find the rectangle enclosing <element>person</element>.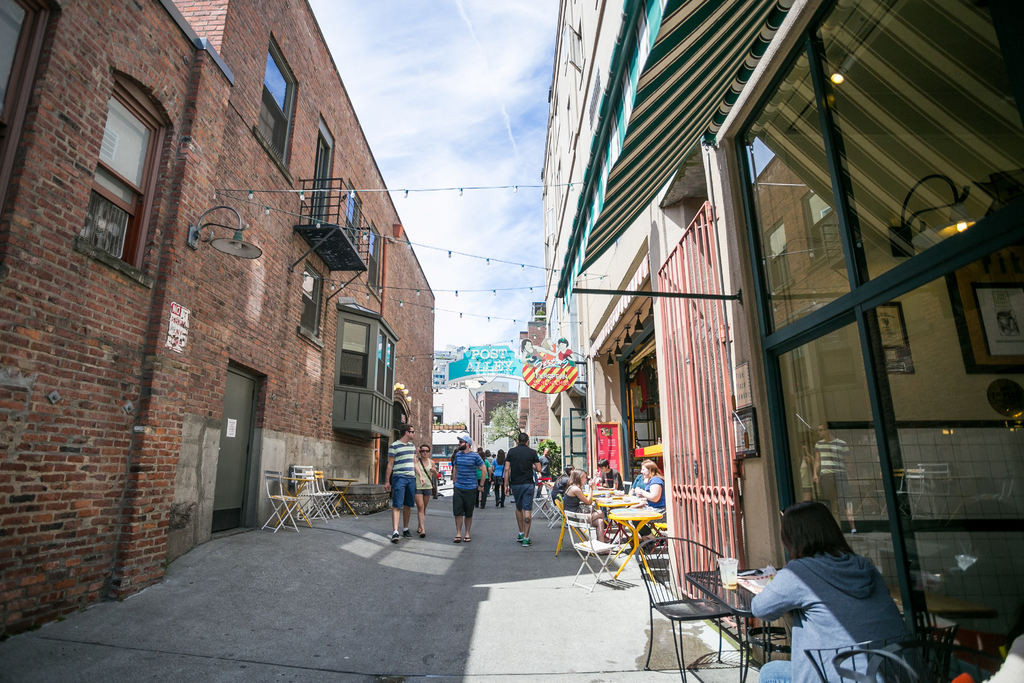
bbox=(634, 460, 664, 507).
